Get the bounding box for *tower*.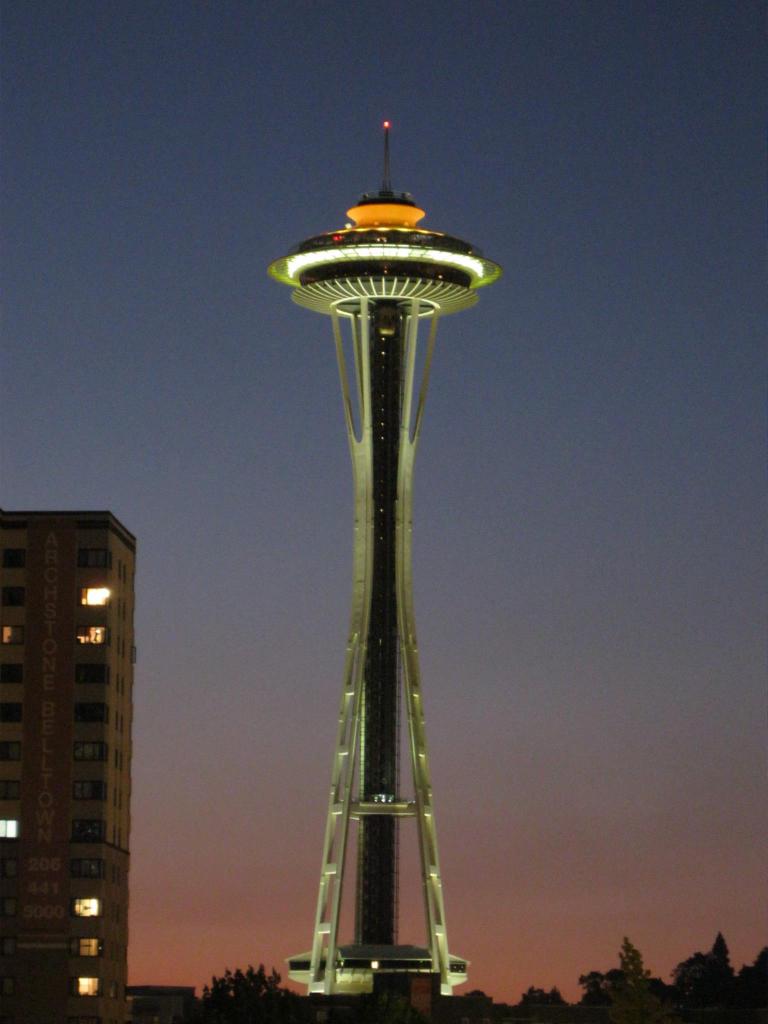
rect(8, 486, 160, 972).
